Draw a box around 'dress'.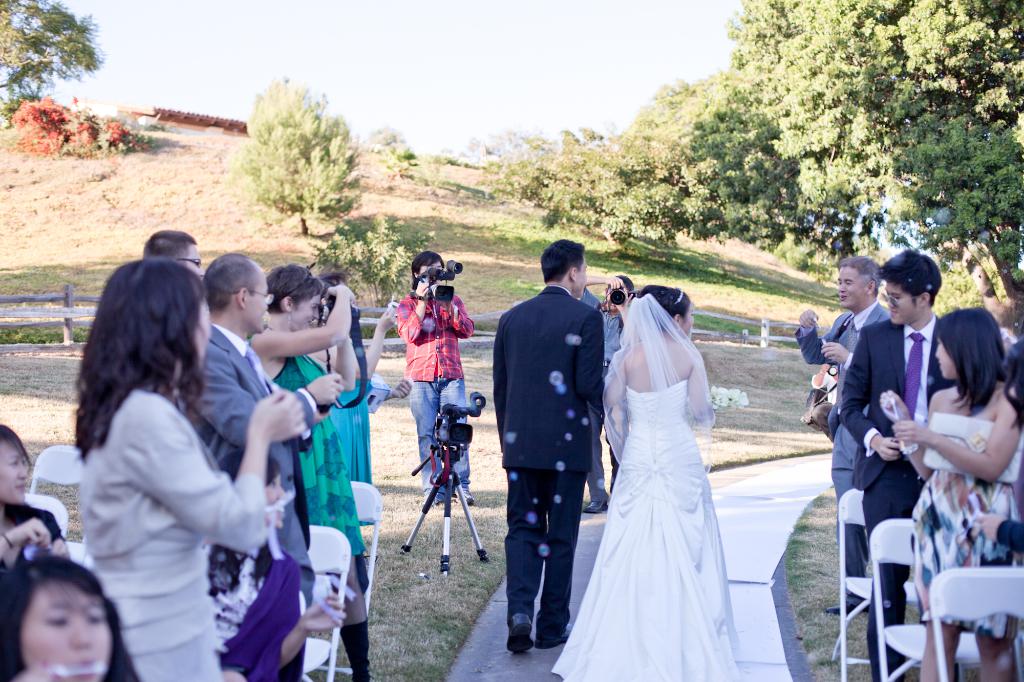
94,522,221,681.
